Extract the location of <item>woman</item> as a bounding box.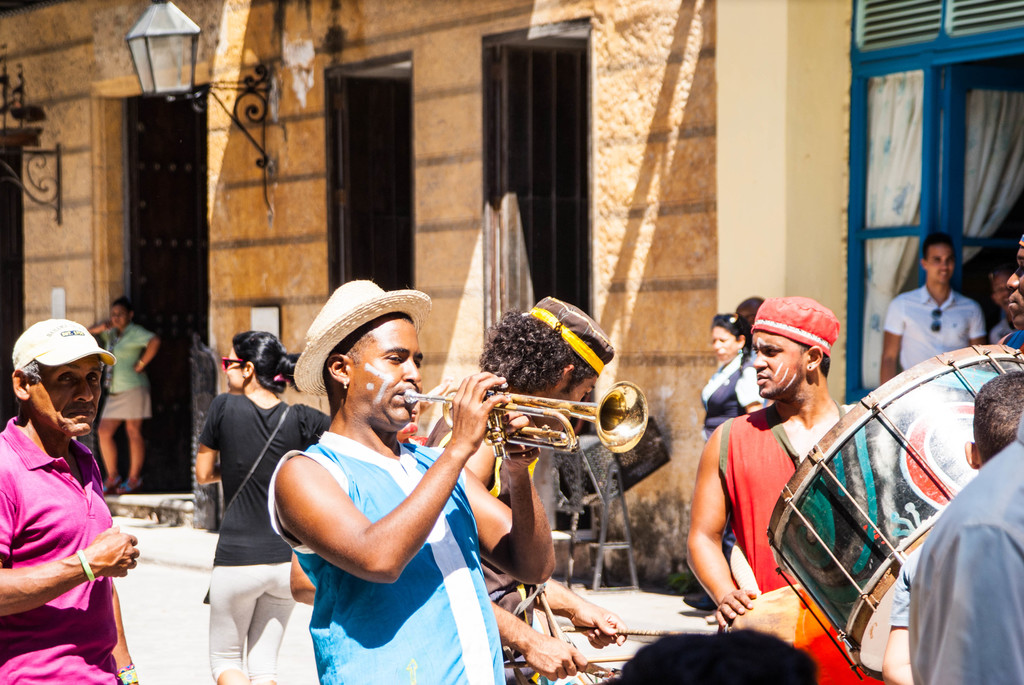
(left=698, top=311, right=762, bottom=608).
